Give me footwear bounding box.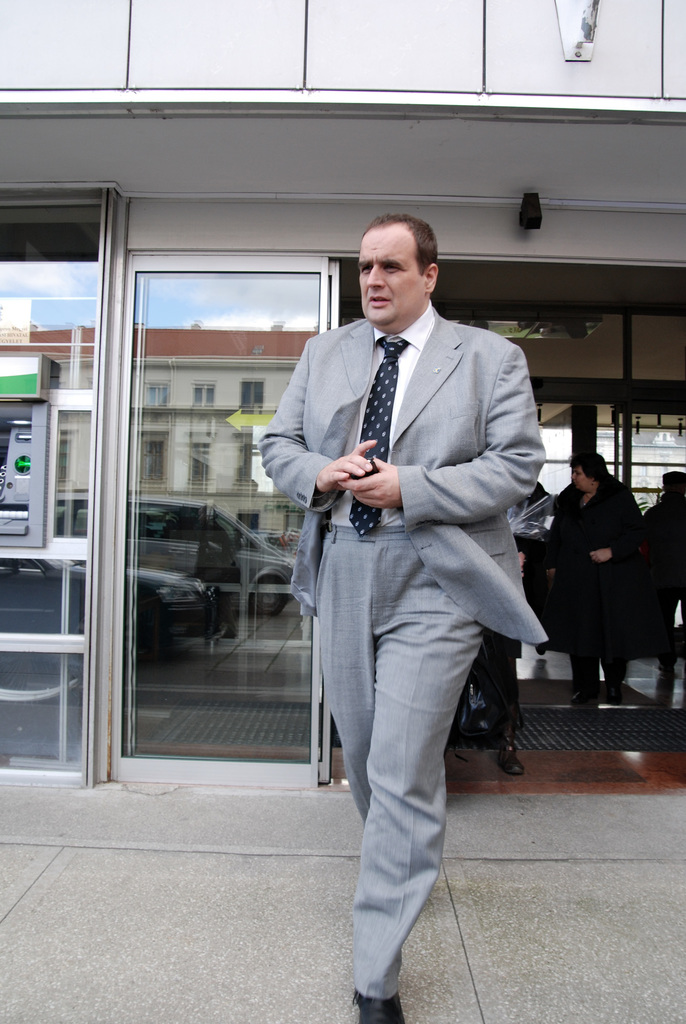
[351, 1000, 407, 1023].
